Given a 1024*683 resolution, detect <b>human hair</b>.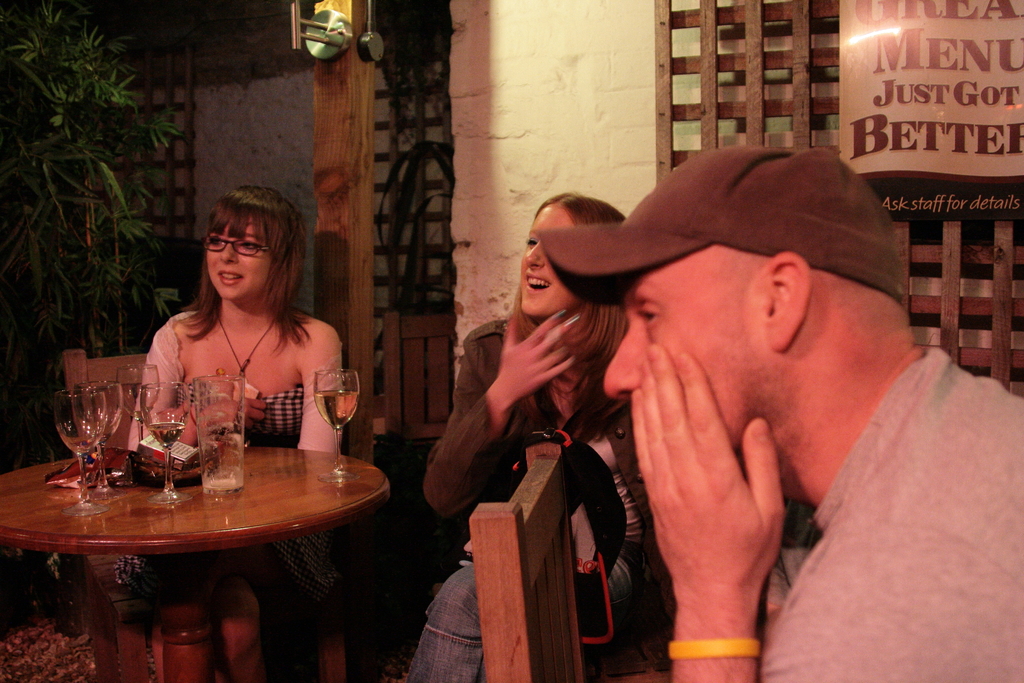
<box>505,192,636,443</box>.
